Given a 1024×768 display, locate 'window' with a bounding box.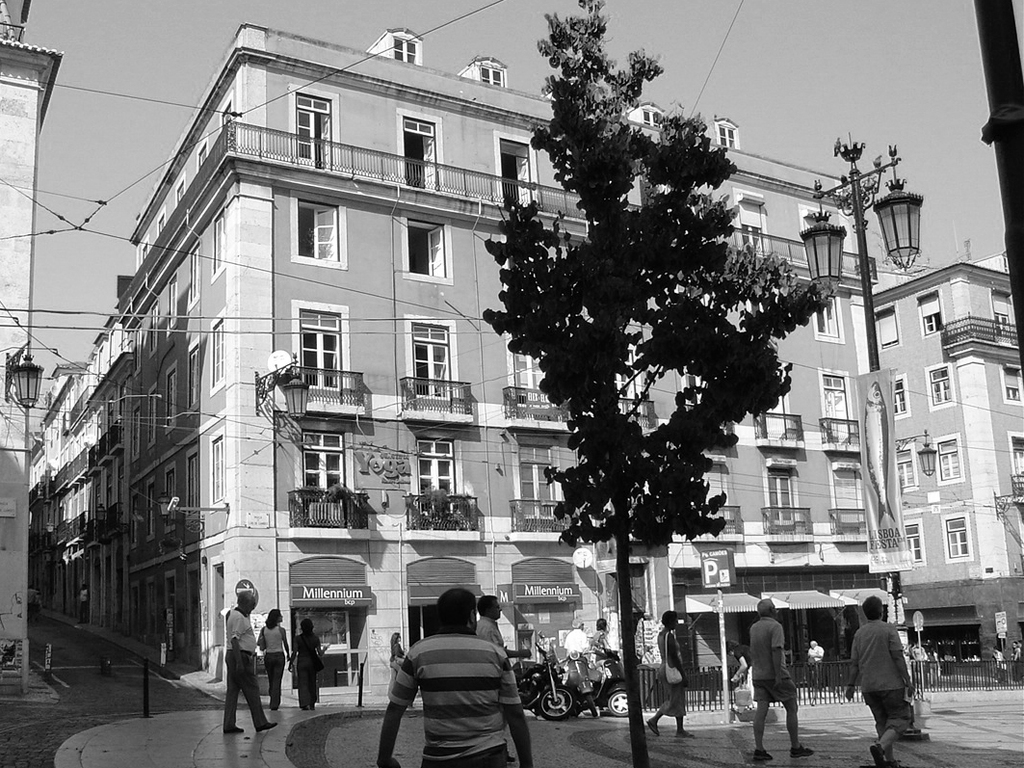
Located: (left=504, top=330, right=564, bottom=411).
